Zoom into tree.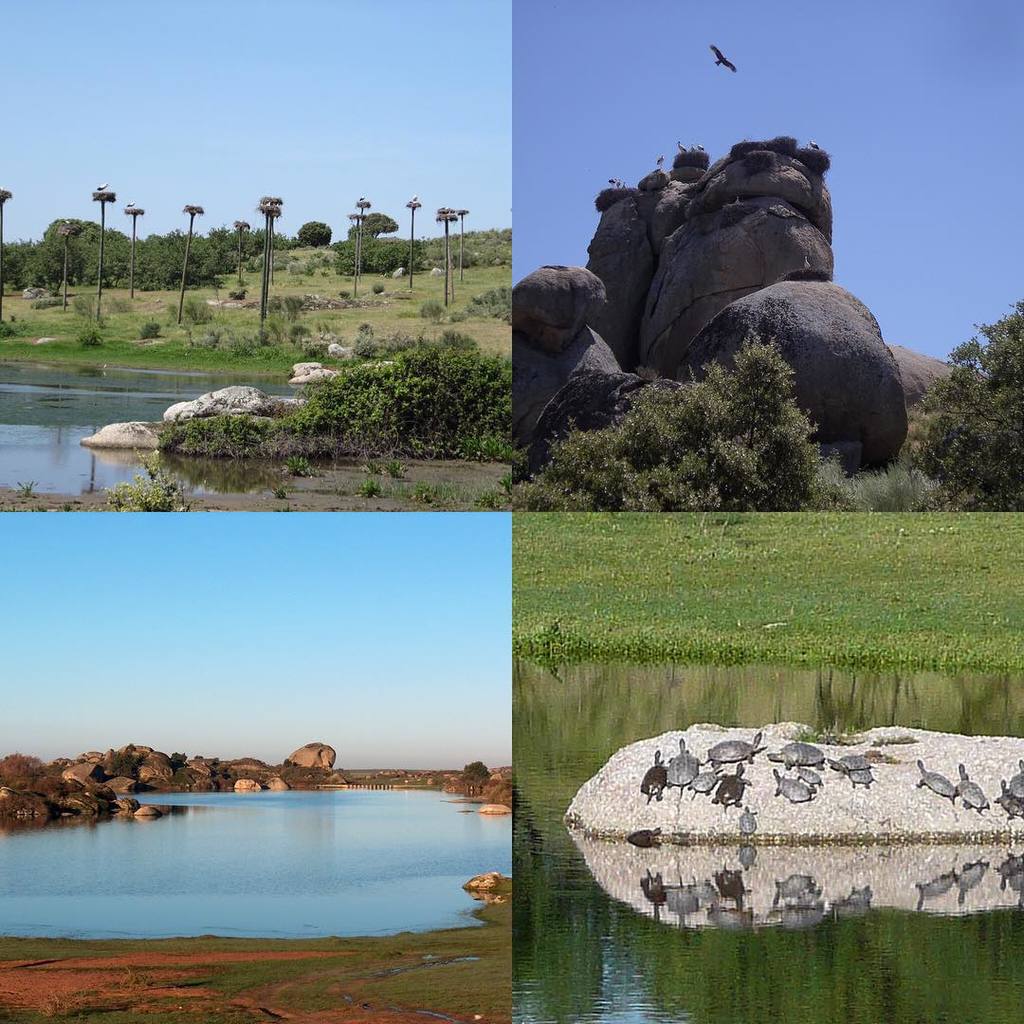
Zoom target: Rect(232, 221, 253, 281).
